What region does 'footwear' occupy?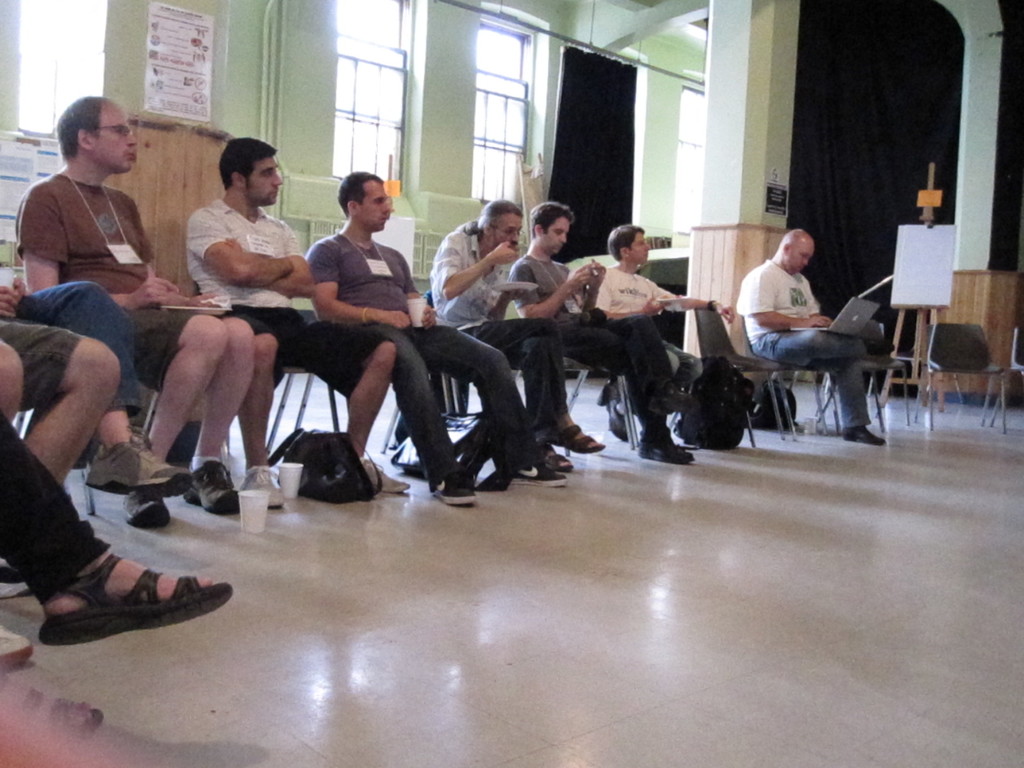
detection(239, 467, 285, 509).
